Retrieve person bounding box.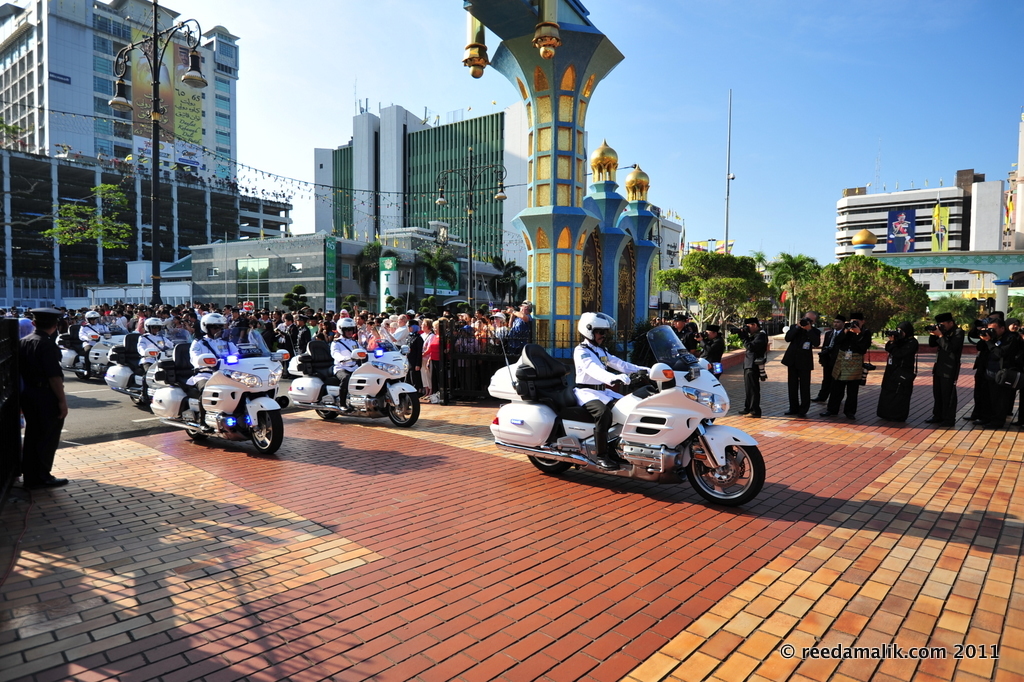
Bounding box: [left=969, top=310, right=1005, bottom=422].
